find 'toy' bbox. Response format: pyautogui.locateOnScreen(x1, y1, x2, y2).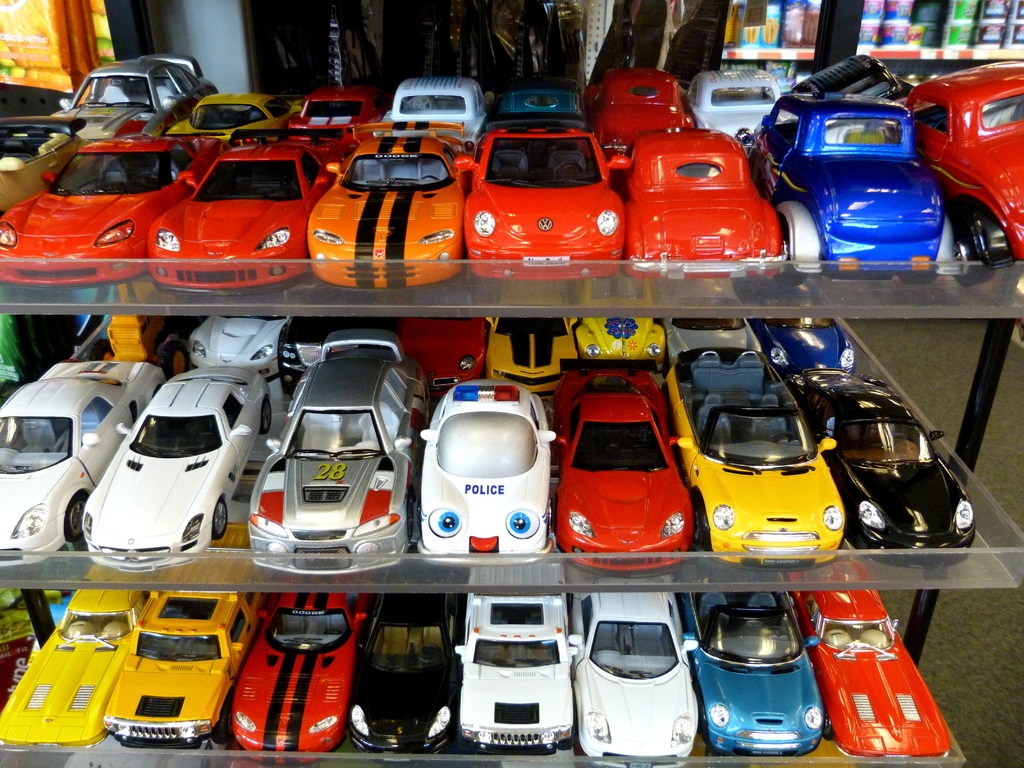
pyautogui.locateOnScreen(0, 135, 209, 287).
